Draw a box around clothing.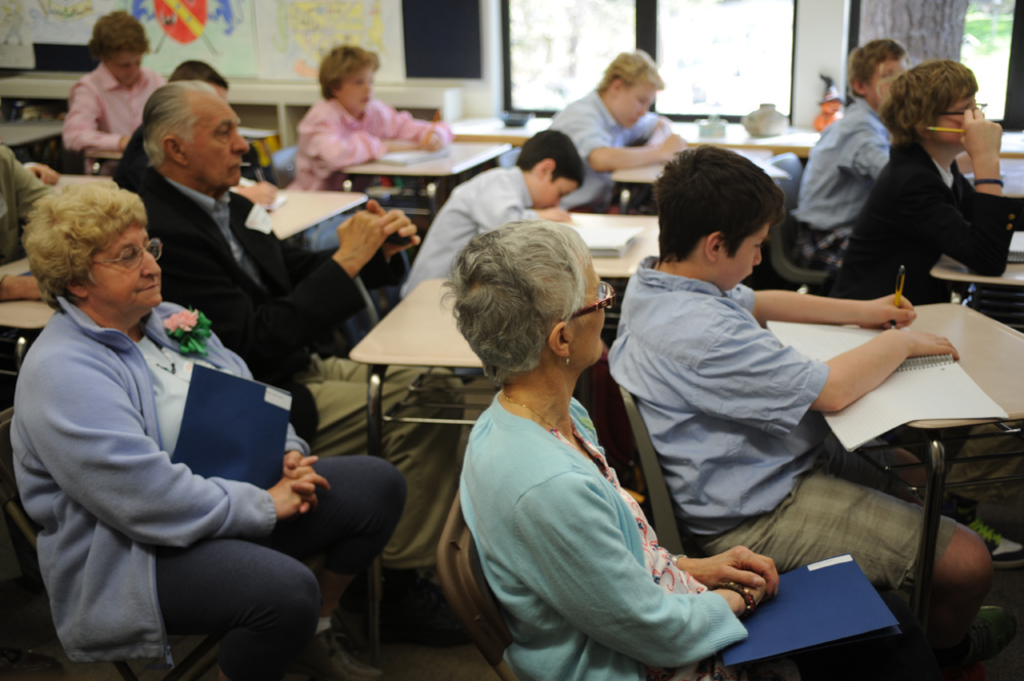
locate(391, 164, 532, 289).
